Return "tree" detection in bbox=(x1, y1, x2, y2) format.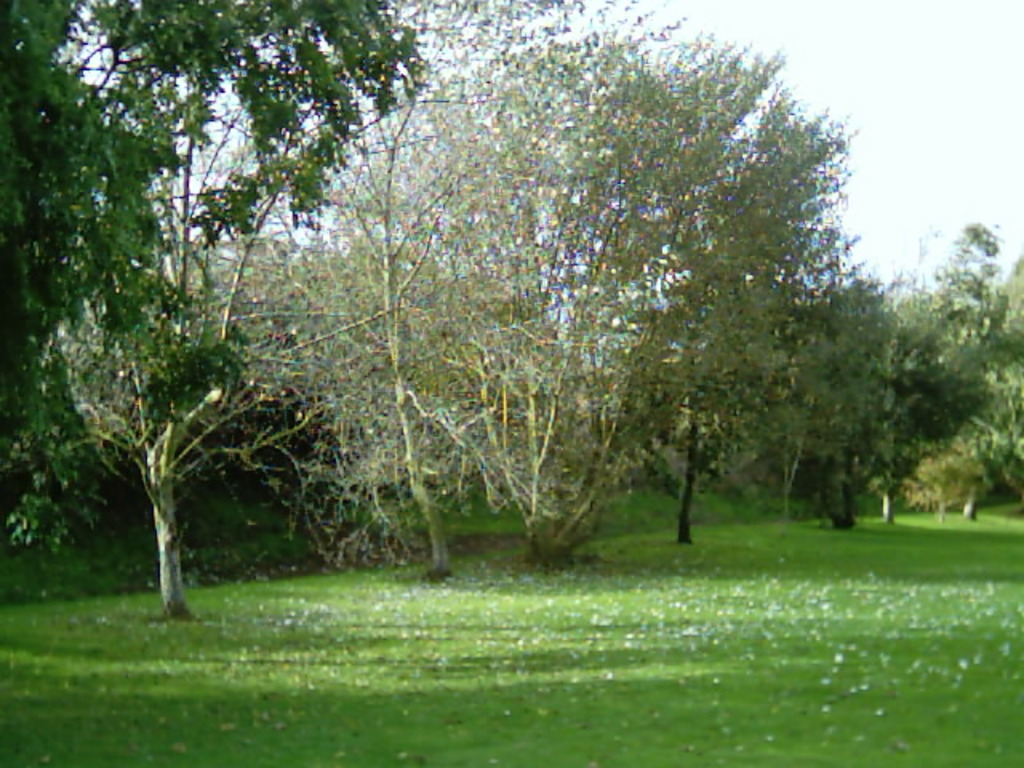
bbox=(34, 93, 342, 627).
